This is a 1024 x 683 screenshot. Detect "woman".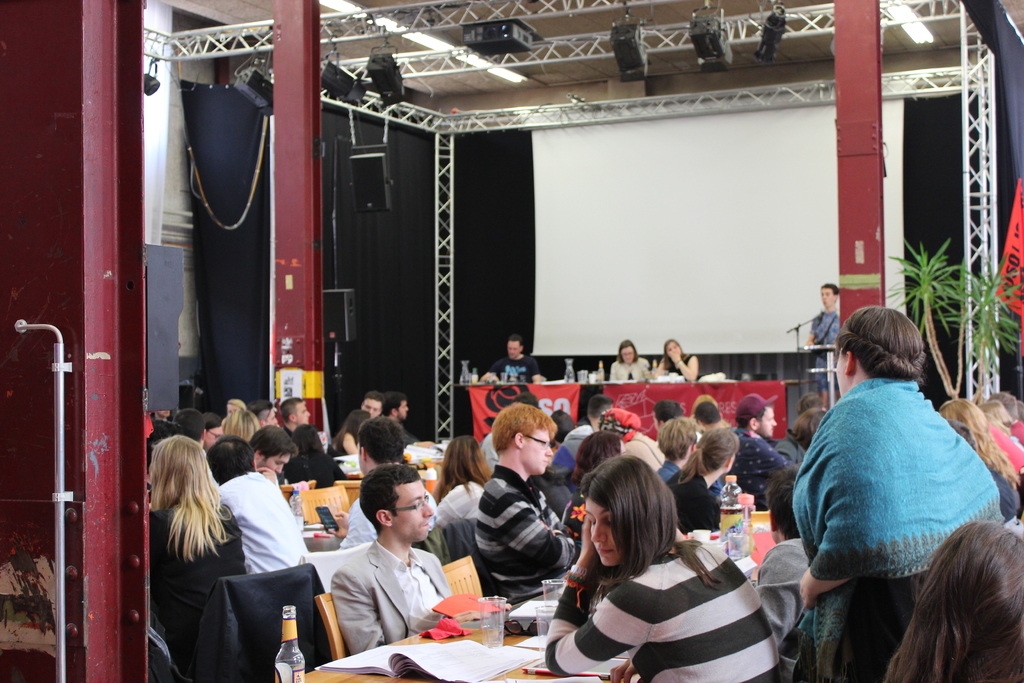
rect(605, 336, 648, 389).
